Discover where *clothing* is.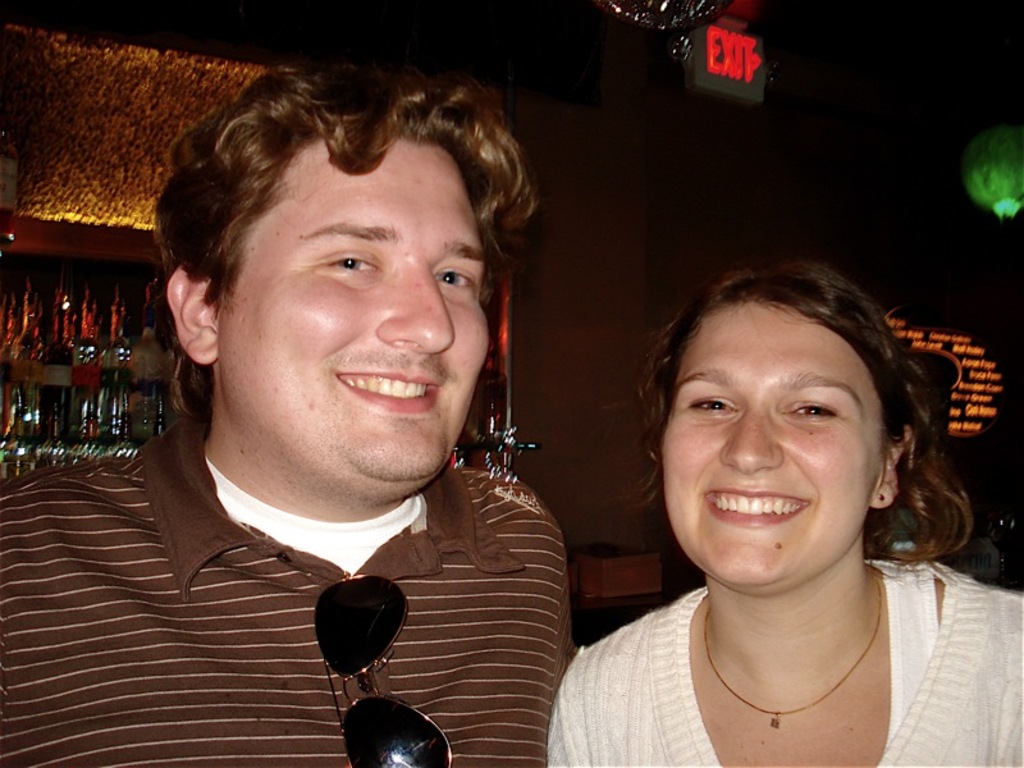
Discovered at {"left": 0, "top": 404, "right": 575, "bottom": 767}.
